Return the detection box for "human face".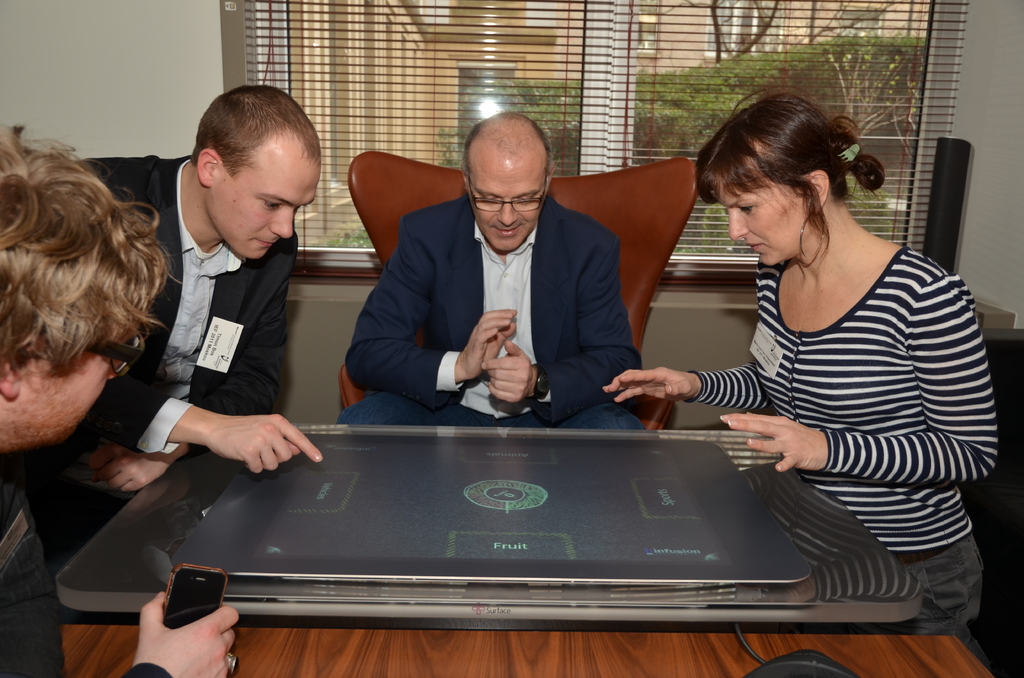
(x1=473, y1=159, x2=548, y2=252).
